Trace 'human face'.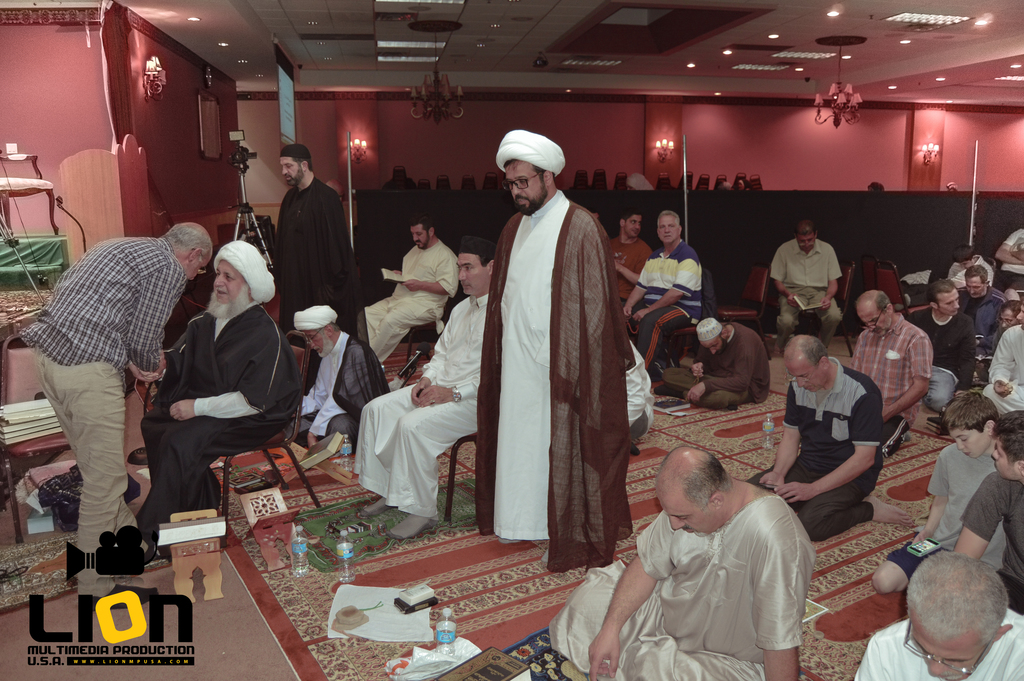
Traced to [947, 427, 982, 459].
